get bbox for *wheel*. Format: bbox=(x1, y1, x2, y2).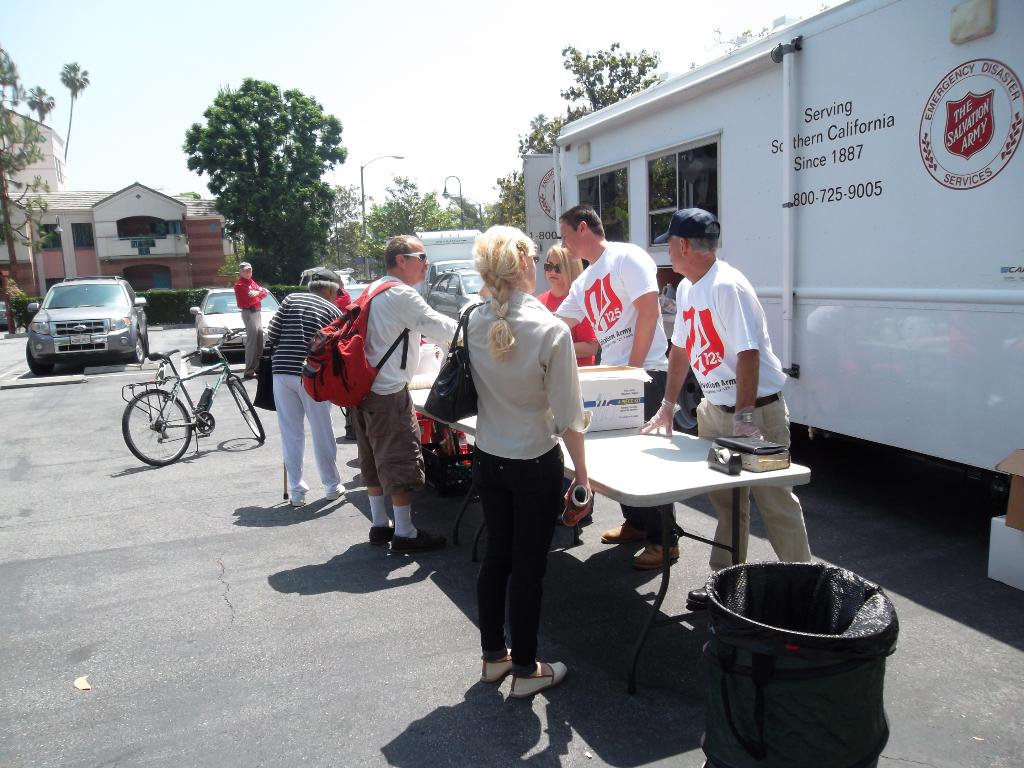
bbox=(25, 343, 50, 376).
